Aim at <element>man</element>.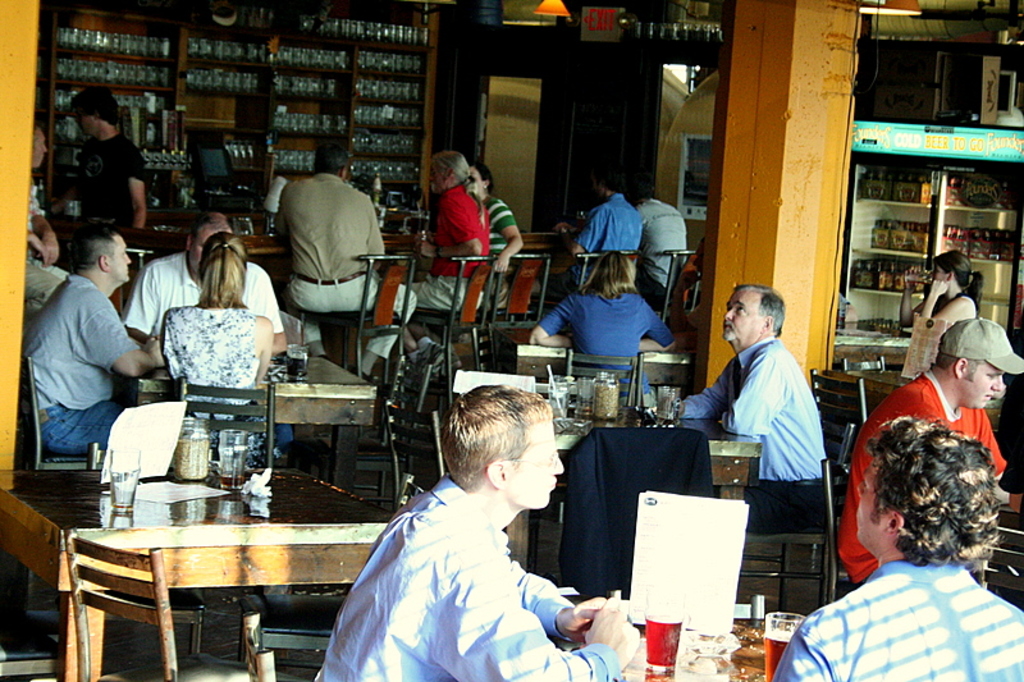
Aimed at x1=23, y1=223, x2=168, y2=454.
